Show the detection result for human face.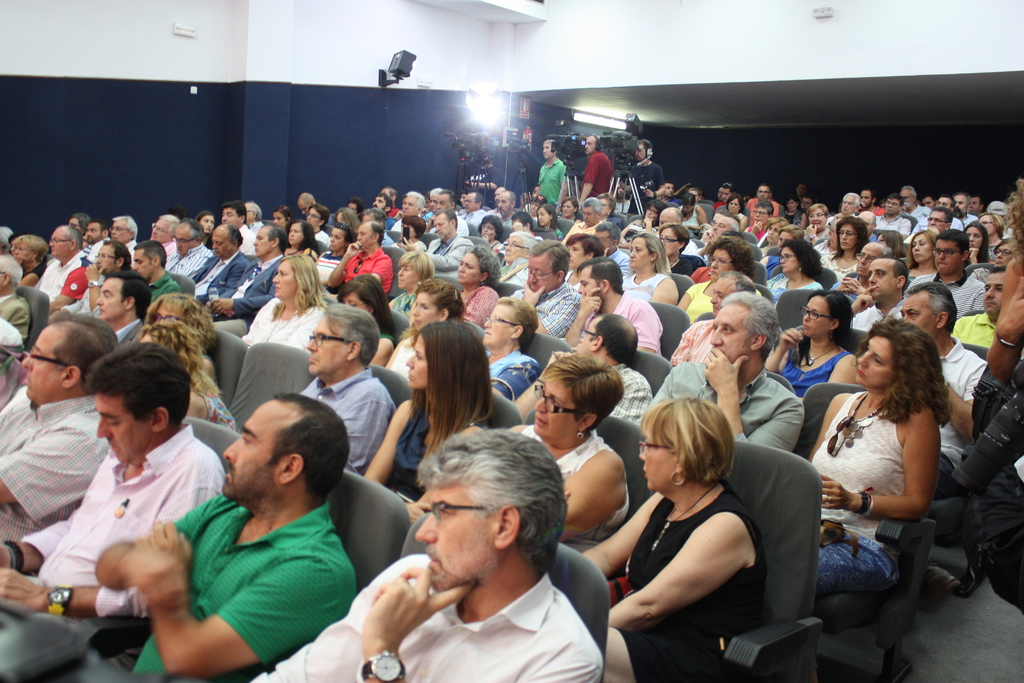
(252,225,273,258).
